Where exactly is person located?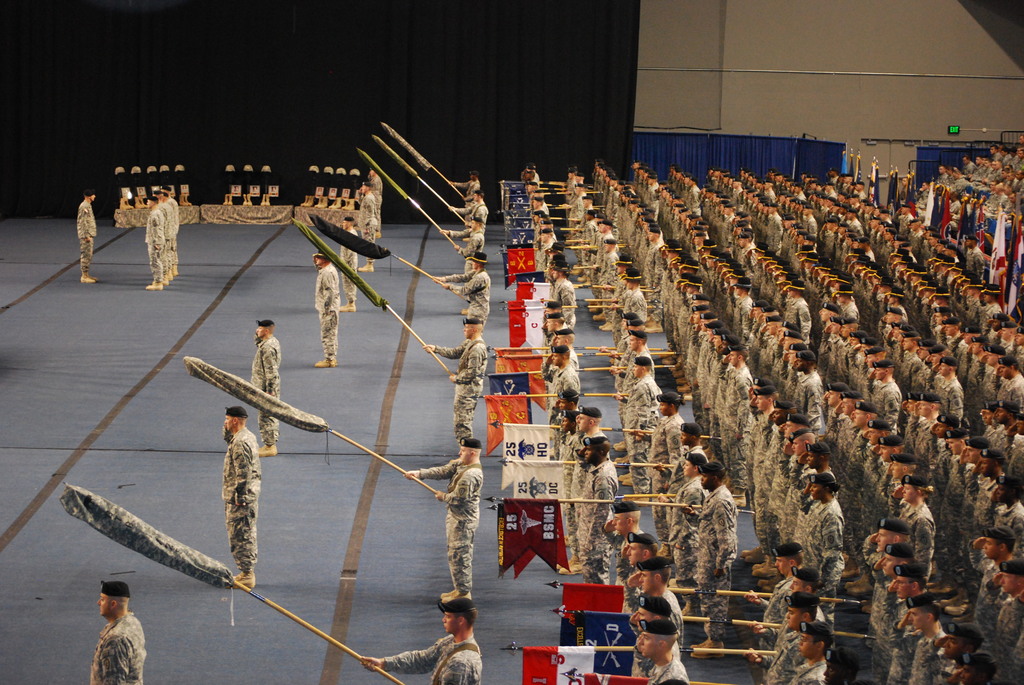
Its bounding box is <bbox>614, 276, 635, 298</bbox>.
